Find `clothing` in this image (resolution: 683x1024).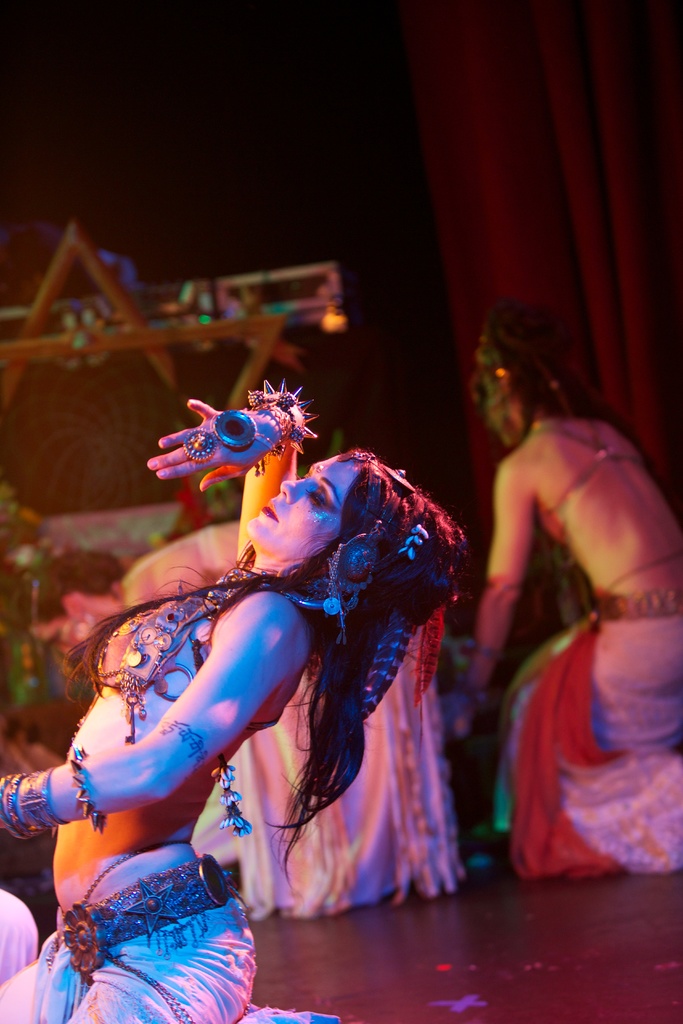
crop(496, 417, 682, 875).
